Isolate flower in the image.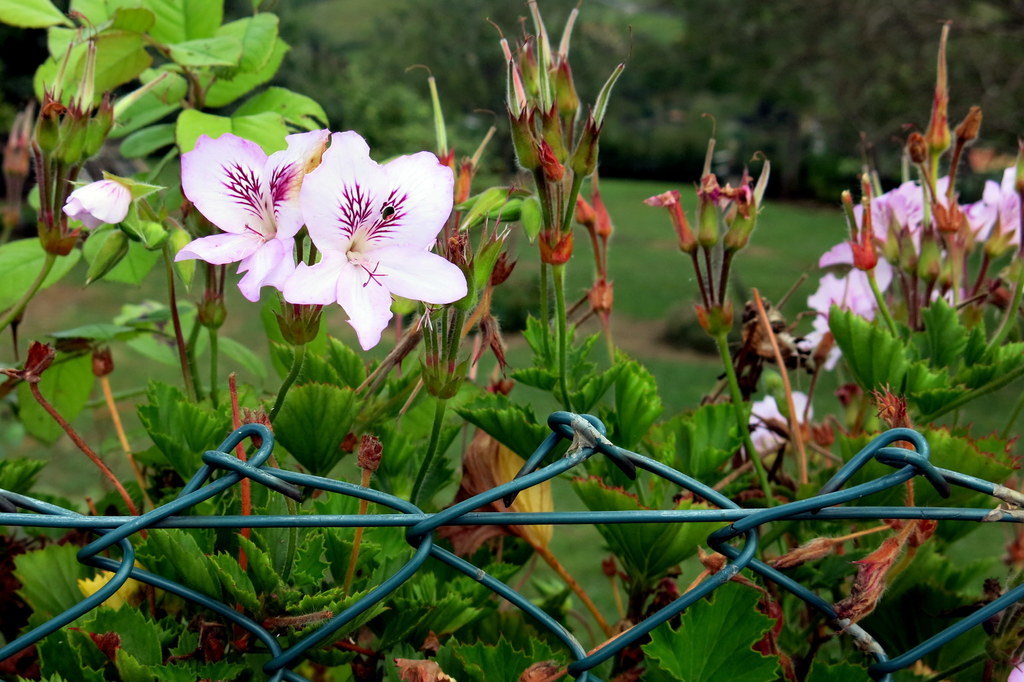
Isolated region: l=280, t=140, r=452, b=316.
